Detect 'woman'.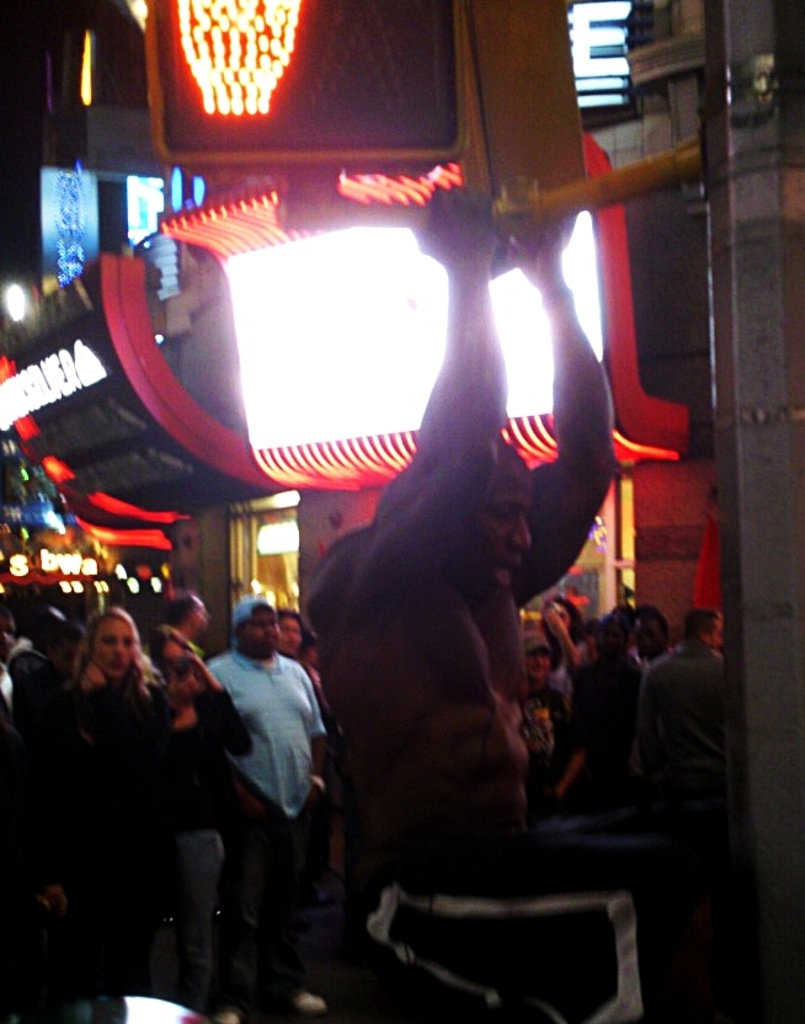
Detected at Rect(14, 603, 178, 1023).
